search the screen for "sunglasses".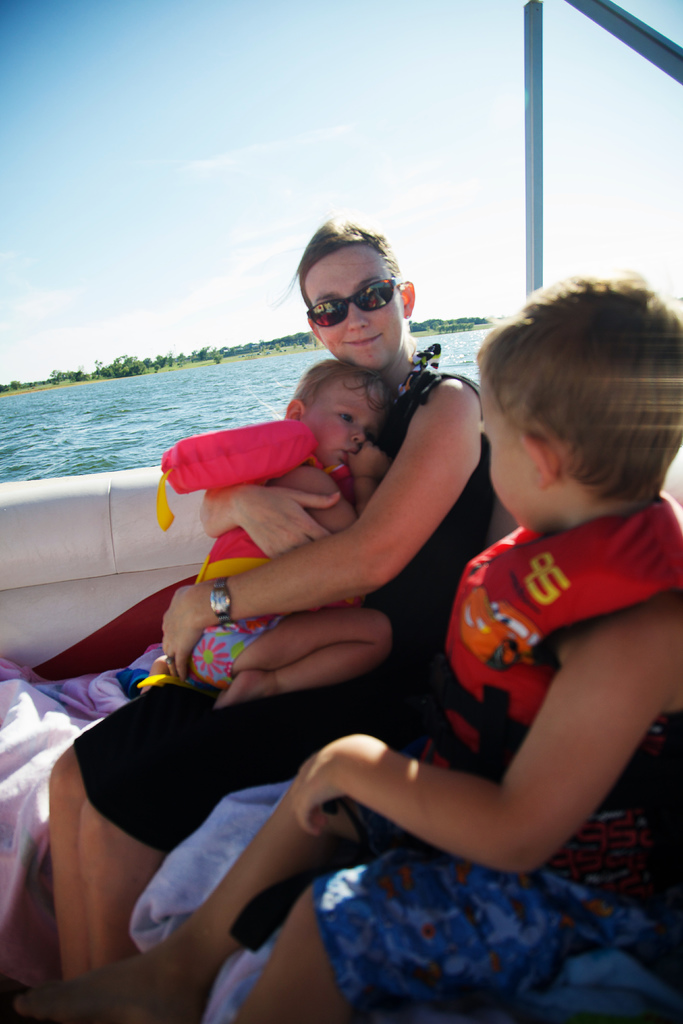
Found at {"left": 309, "top": 274, "right": 406, "bottom": 326}.
